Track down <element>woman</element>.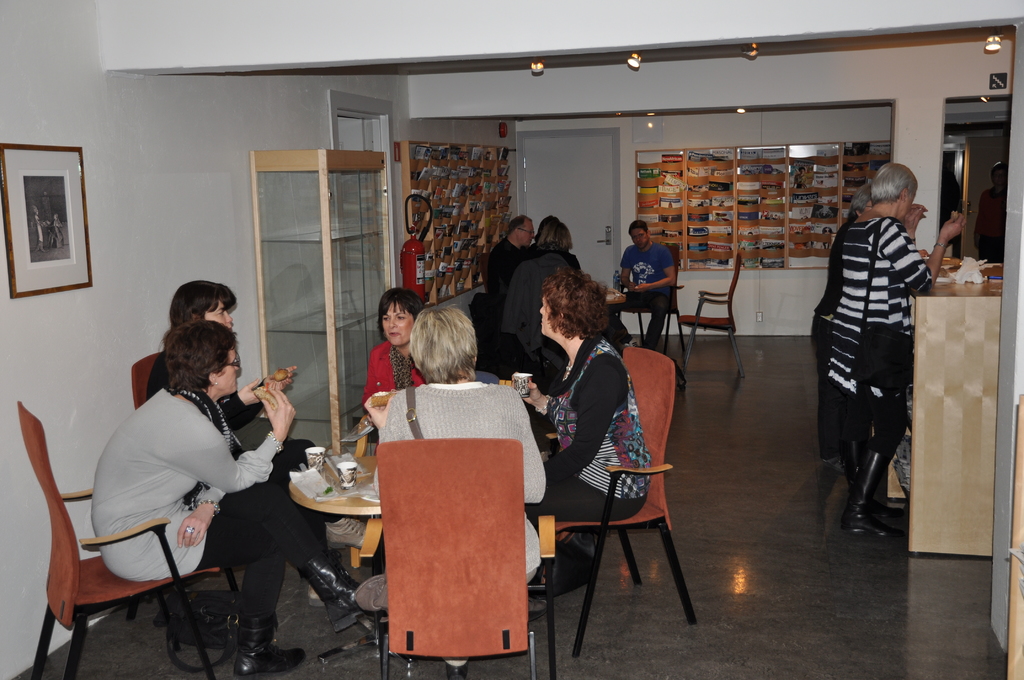
Tracked to bbox=(364, 303, 547, 679).
